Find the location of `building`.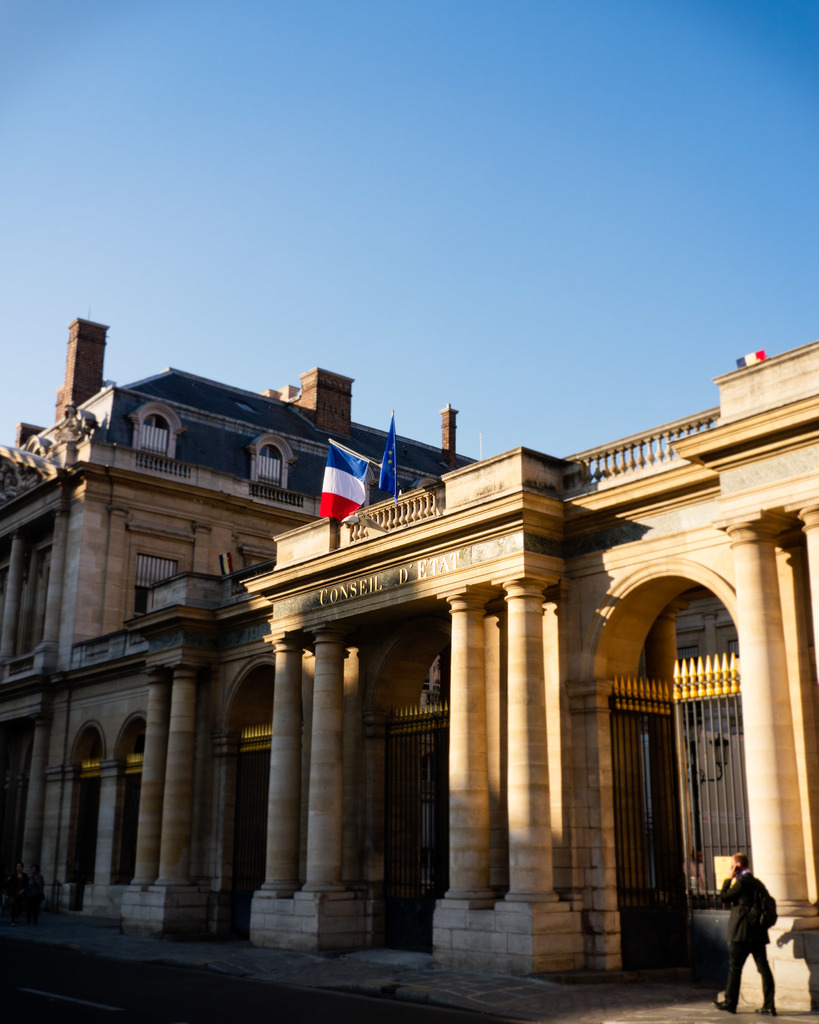
Location: (0,321,818,1012).
